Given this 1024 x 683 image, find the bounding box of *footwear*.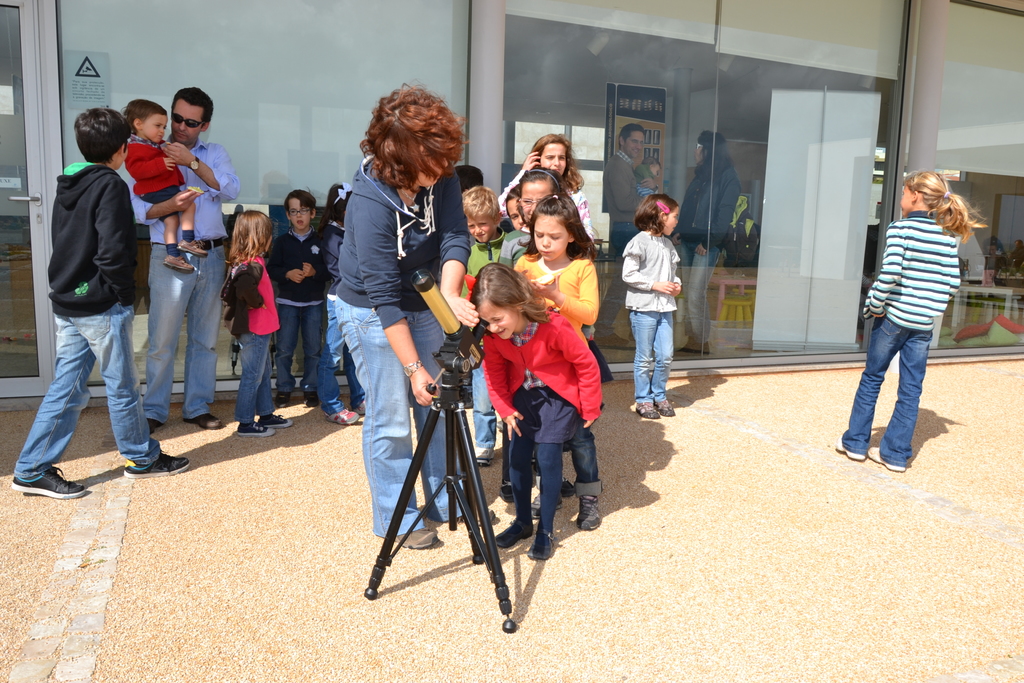
bbox=[632, 401, 660, 420].
